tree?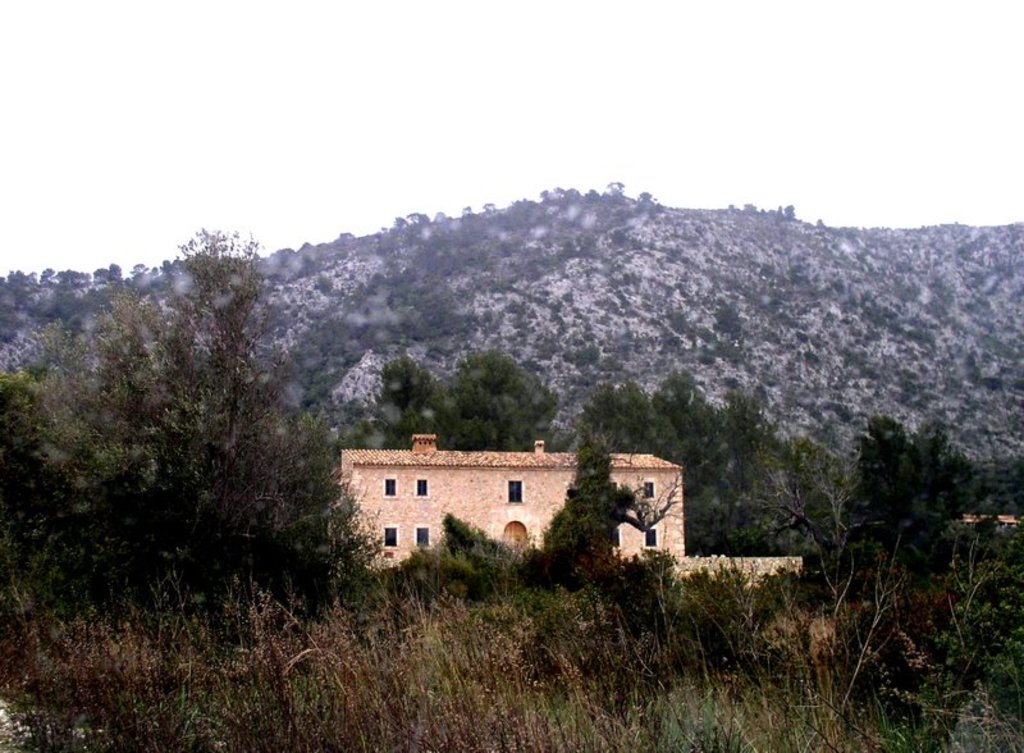
(646,361,737,552)
